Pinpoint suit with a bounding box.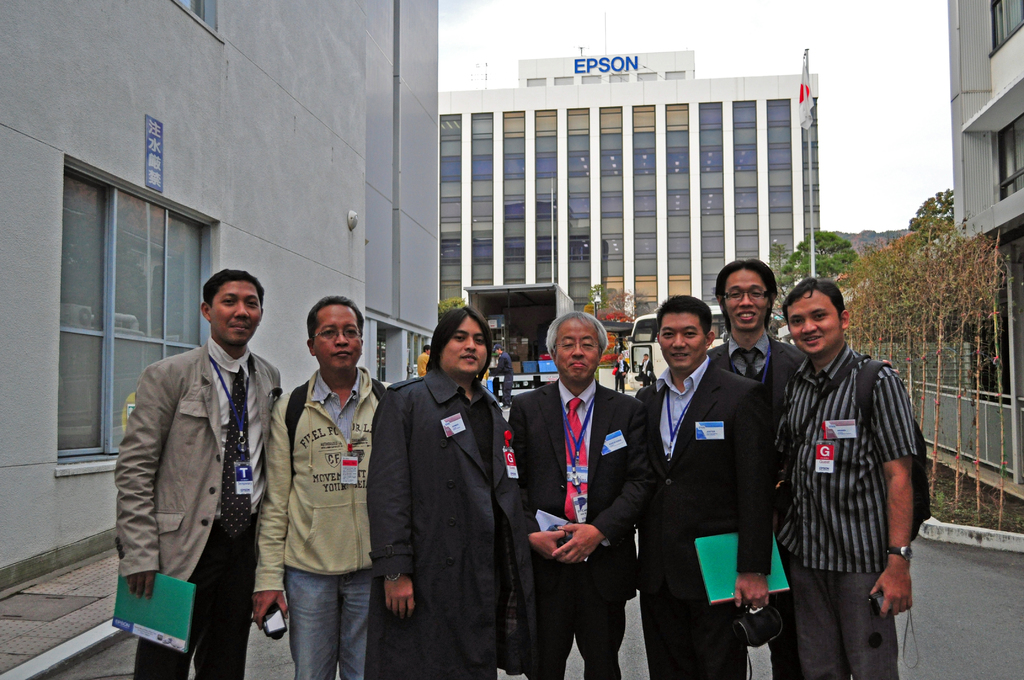
detection(506, 378, 657, 679).
